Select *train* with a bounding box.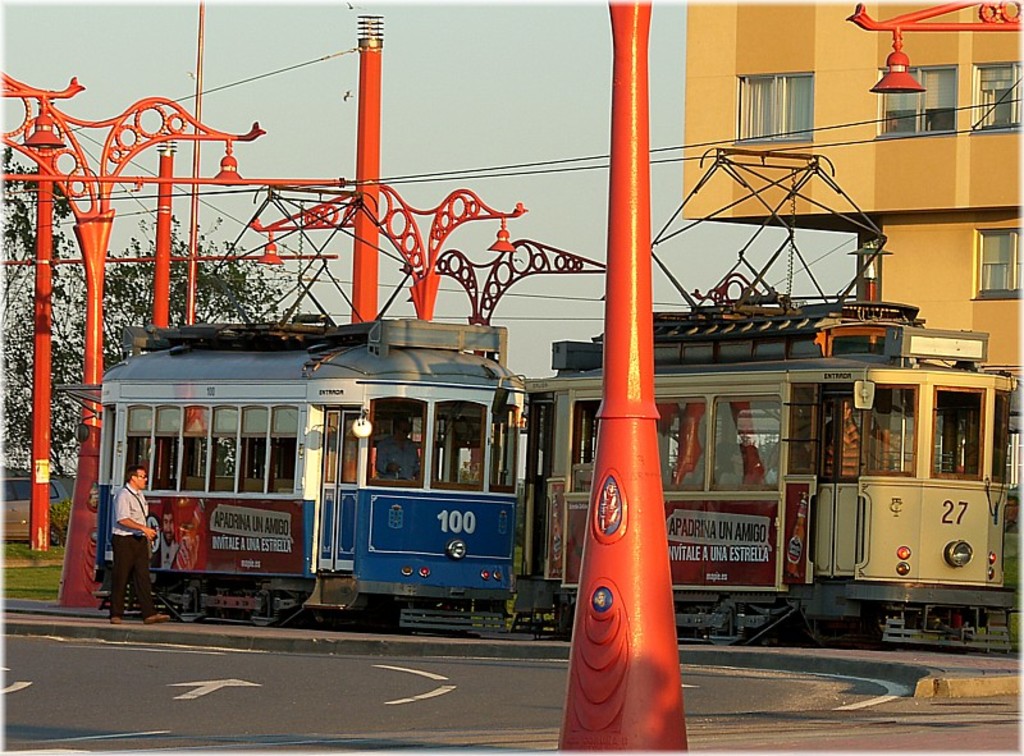
[left=520, top=150, right=1020, bottom=626].
